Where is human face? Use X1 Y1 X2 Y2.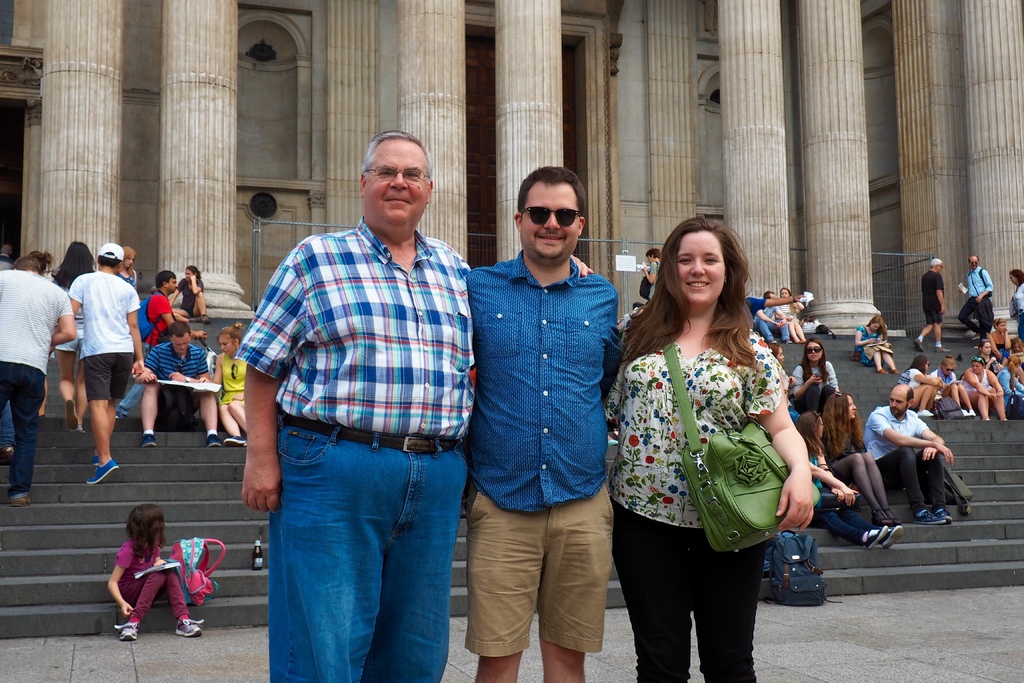
781 289 790 299.
